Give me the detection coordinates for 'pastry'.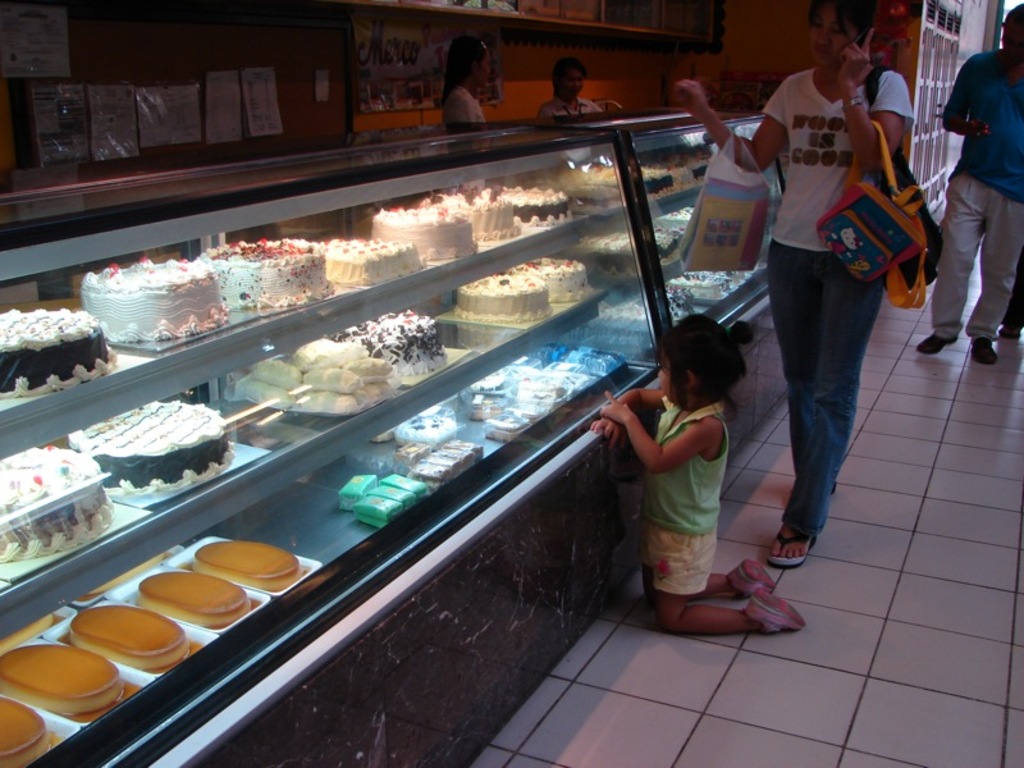
324,310,442,387.
